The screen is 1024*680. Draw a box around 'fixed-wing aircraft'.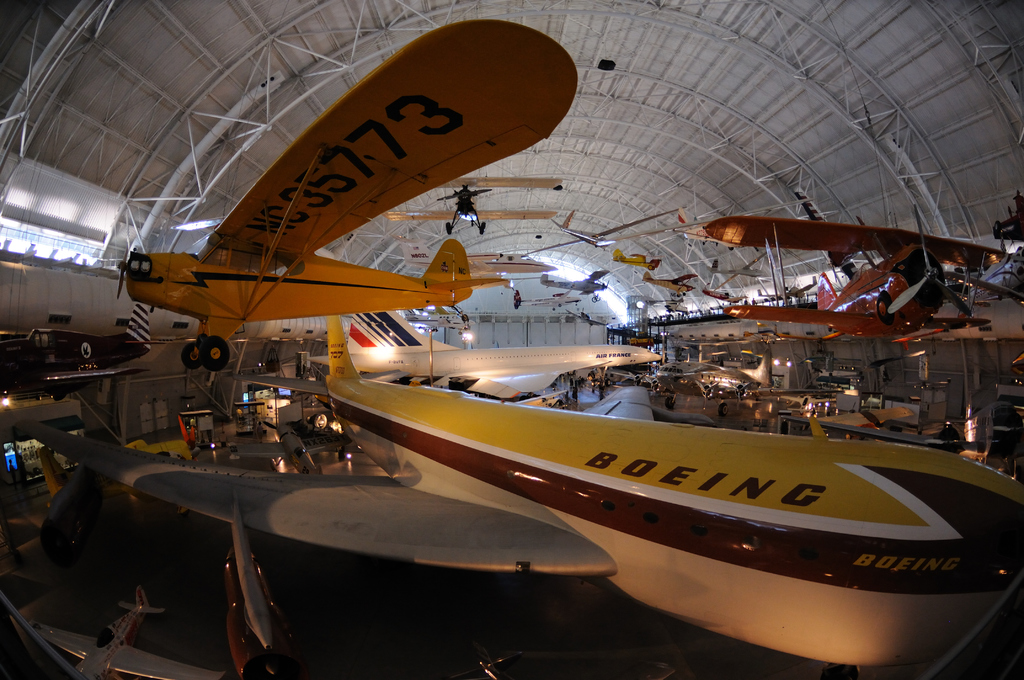
bbox=(22, 598, 218, 676).
